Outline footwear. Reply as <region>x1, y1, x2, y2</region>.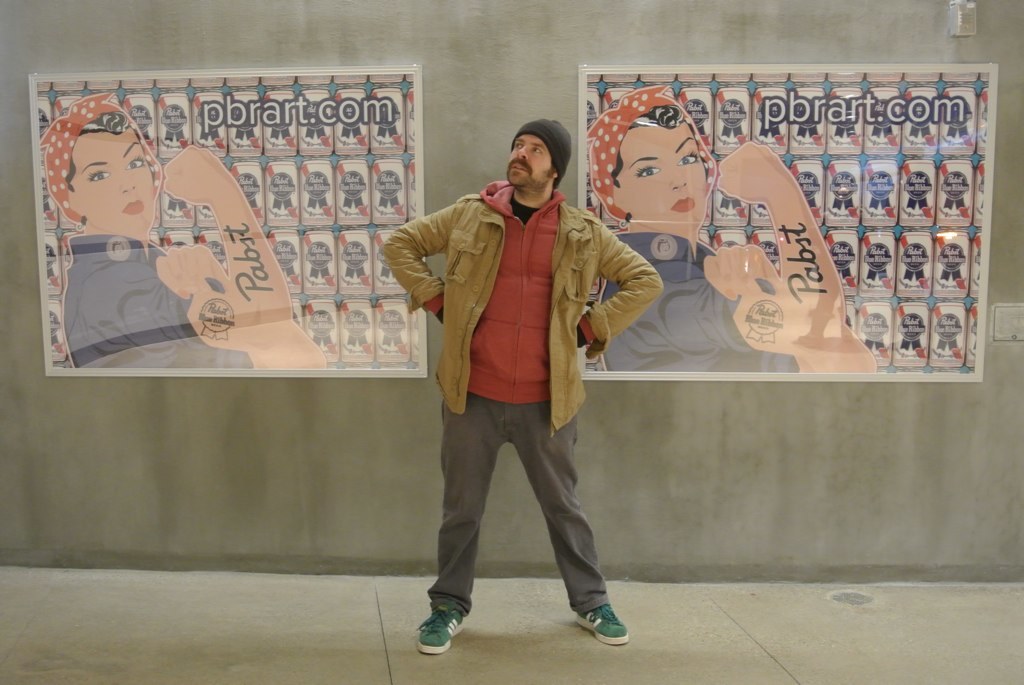
<region>417, 607, 464, 654</region>.
